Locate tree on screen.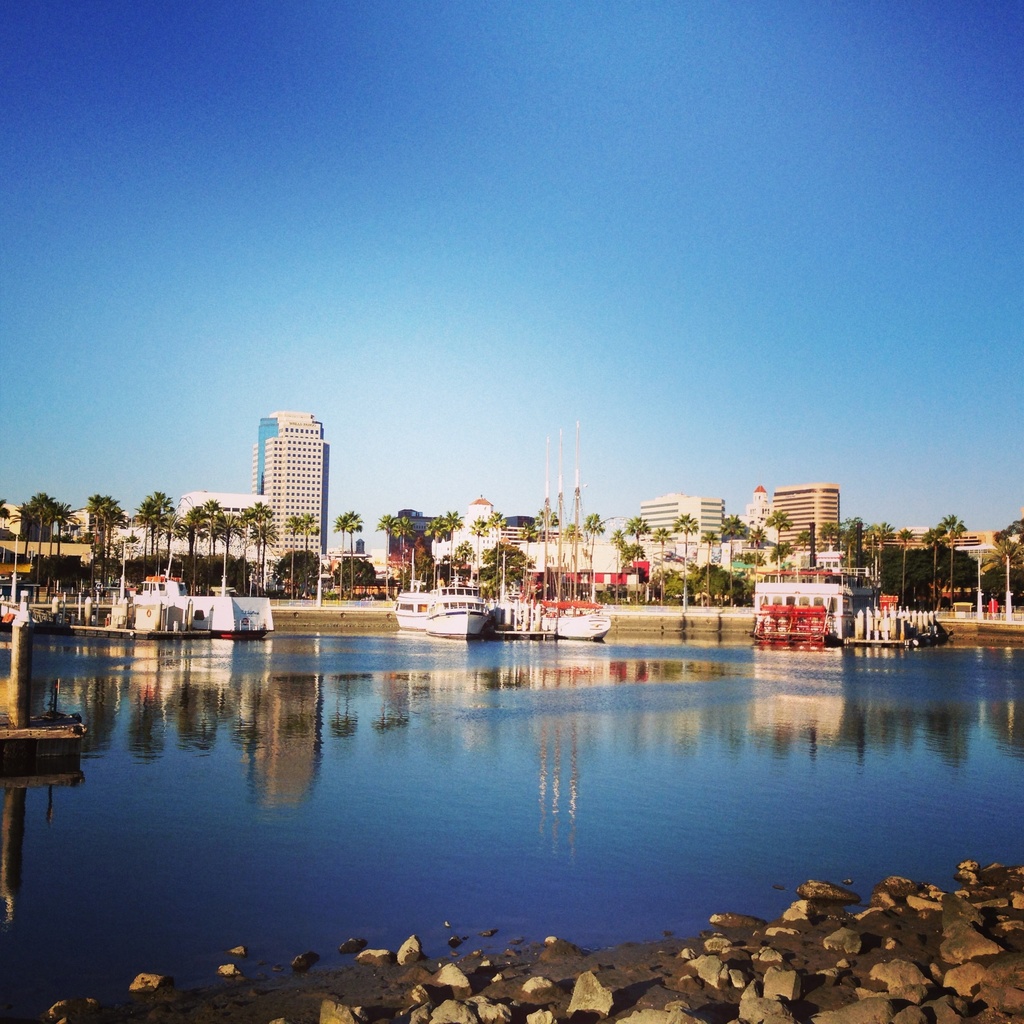
On screen at {"left": 929, "top": 508, "right": 970, "bottom": 599}.
